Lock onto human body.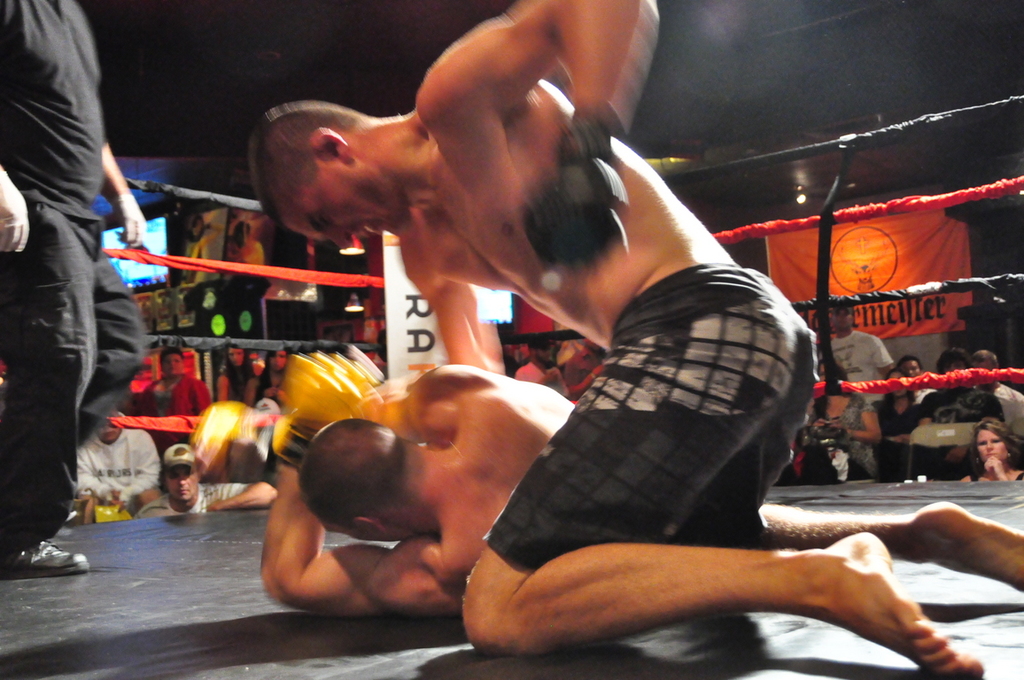
Locked: Rect(512, 335, 568, 399).
